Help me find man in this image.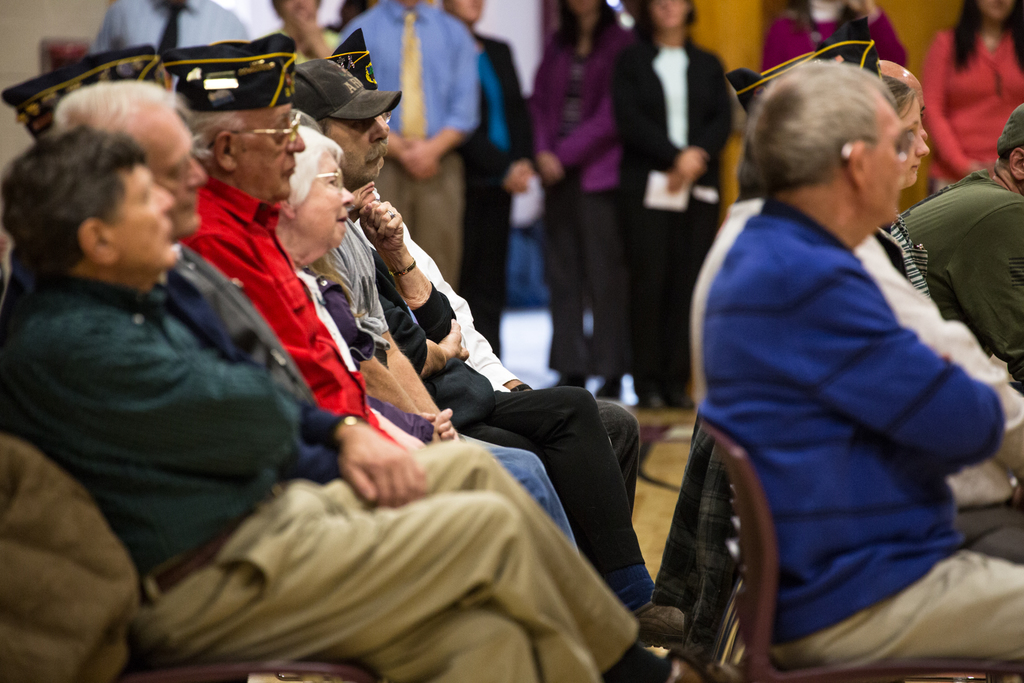
Found it: {"x1": 0, "y1": 126, "x2": 667, "y2": 682}.
